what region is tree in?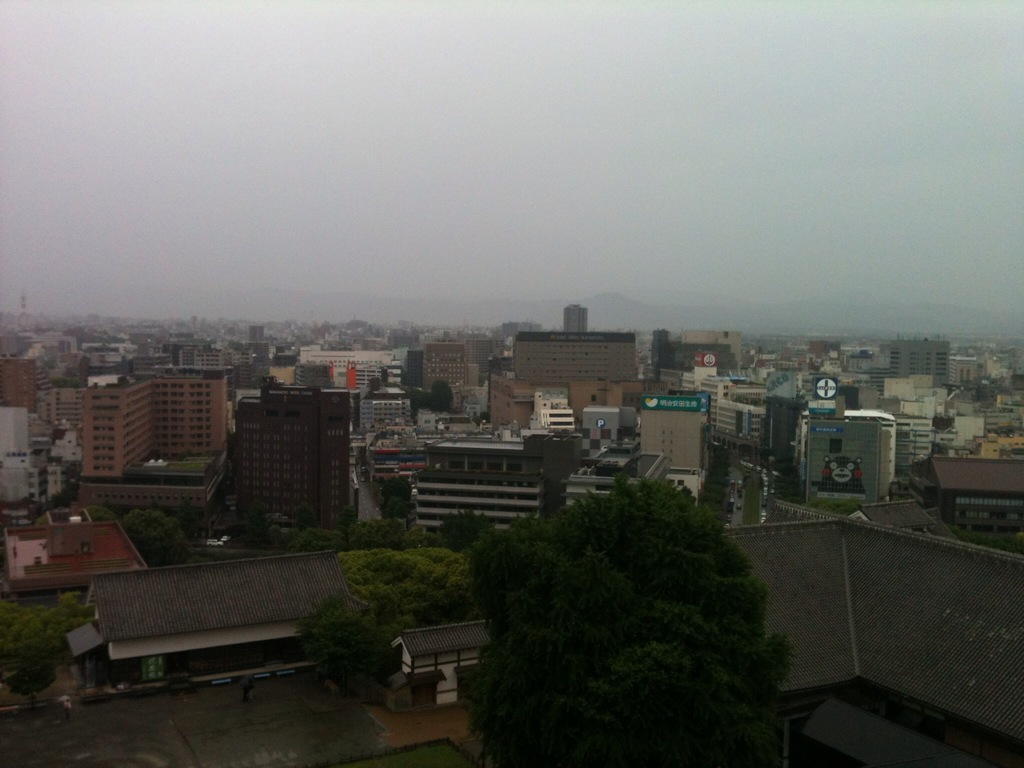
<box>454,479,779,696</box>.
